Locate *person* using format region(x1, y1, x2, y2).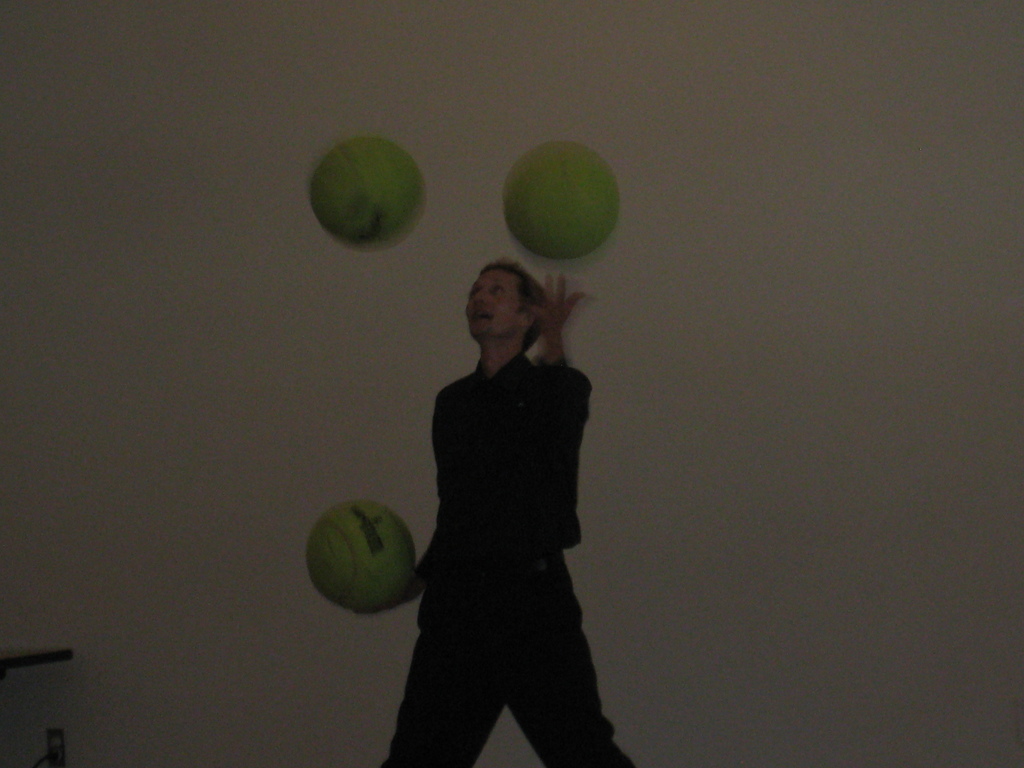
region(390, 214, 616, 767).
